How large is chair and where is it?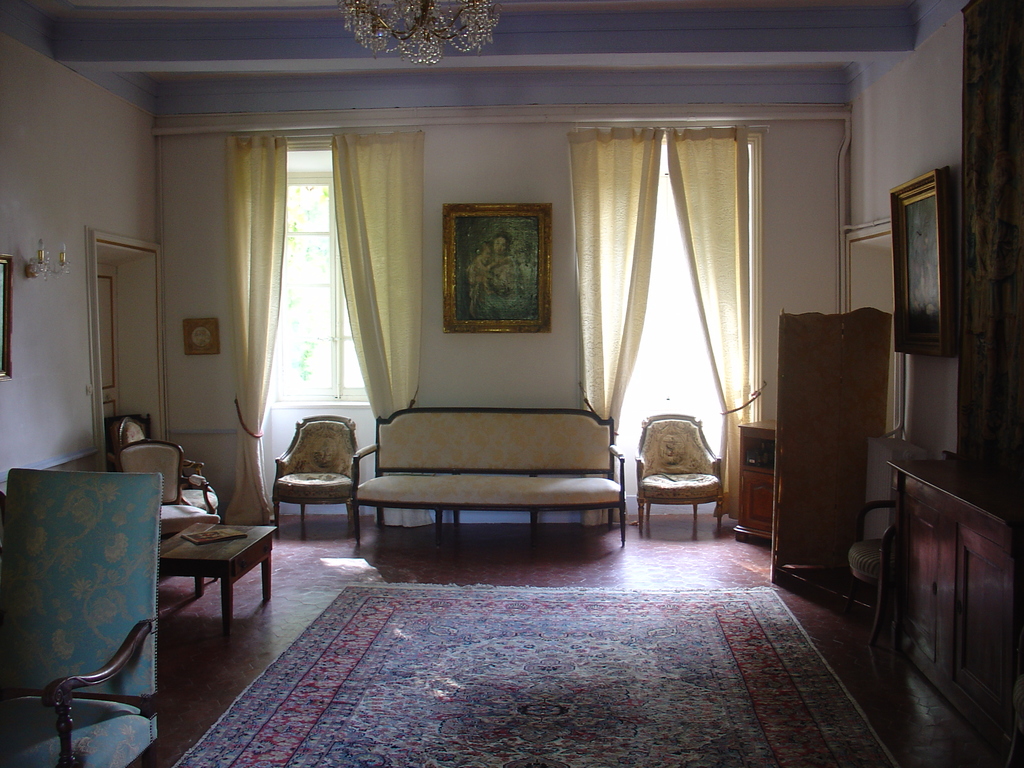
Bounding box: left=6, top=476, right=173, bottom=763.
